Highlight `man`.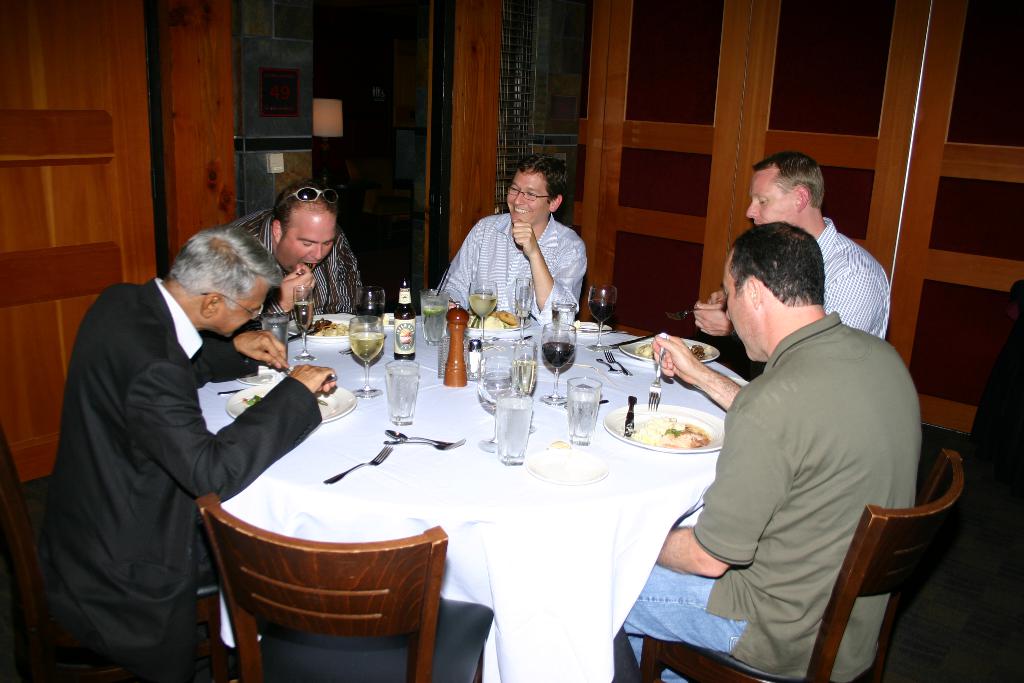
Highlighted region: (left=433, top=153, right=587, bottom=324).
